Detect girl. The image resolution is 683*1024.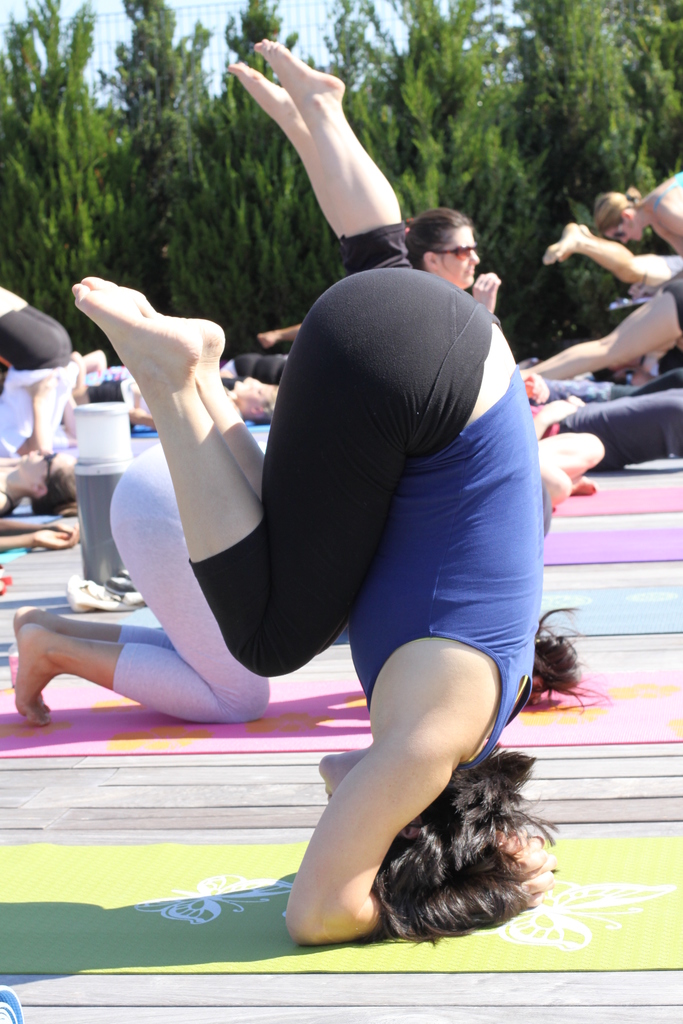
(0,274,76,515).
